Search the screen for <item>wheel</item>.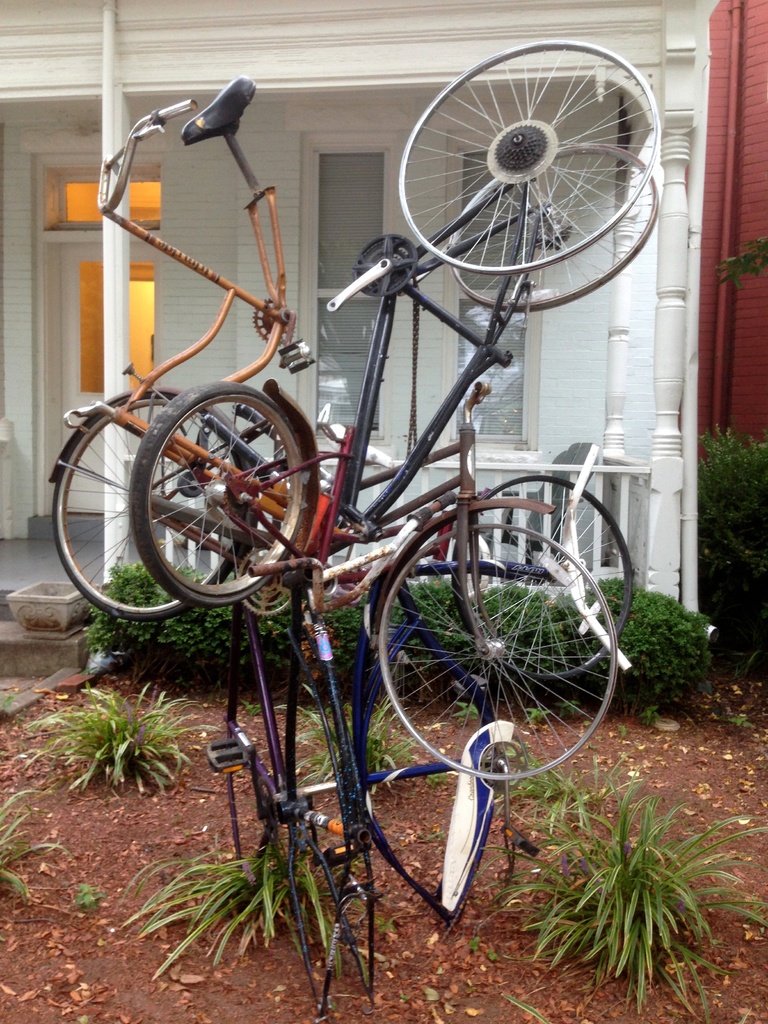
Found at bbox=(408, 35, 662, 256).
